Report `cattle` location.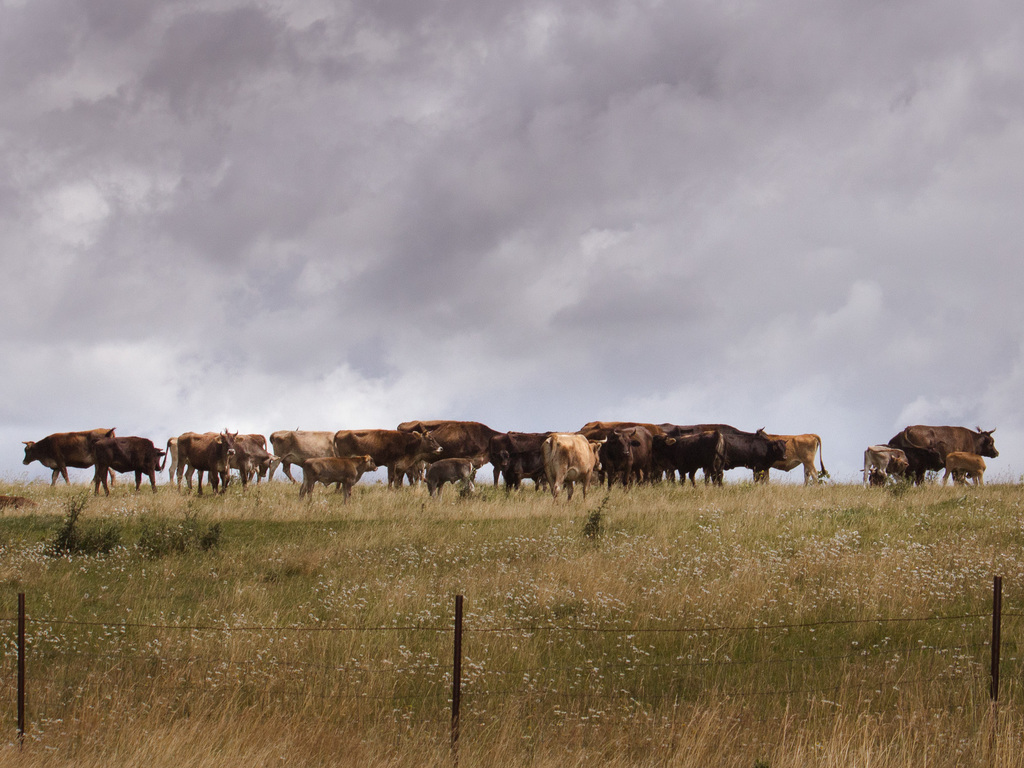
Report: <box>426,458,475,495</box>.
